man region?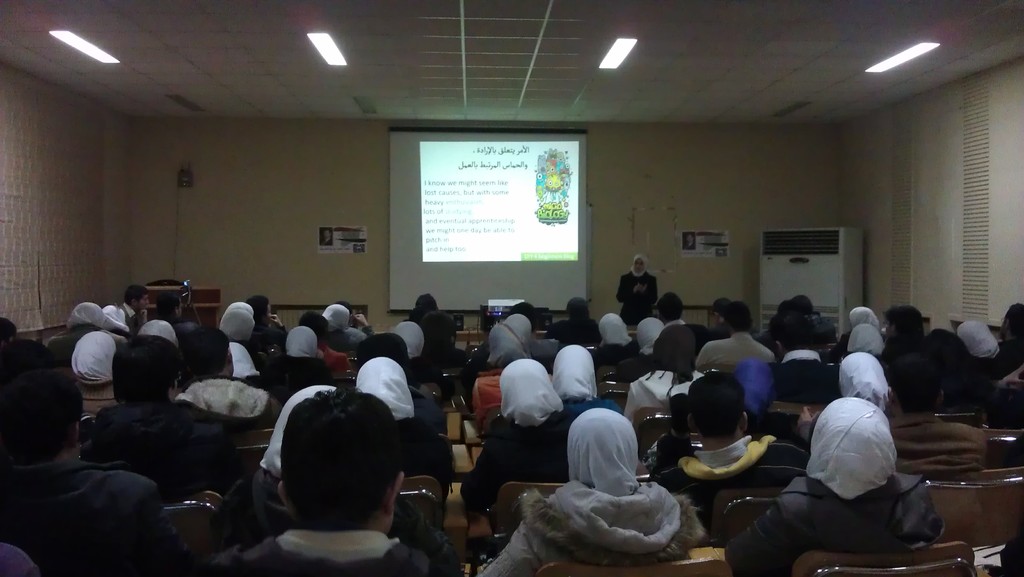
left=202, top=376, right=470, bottom=576
